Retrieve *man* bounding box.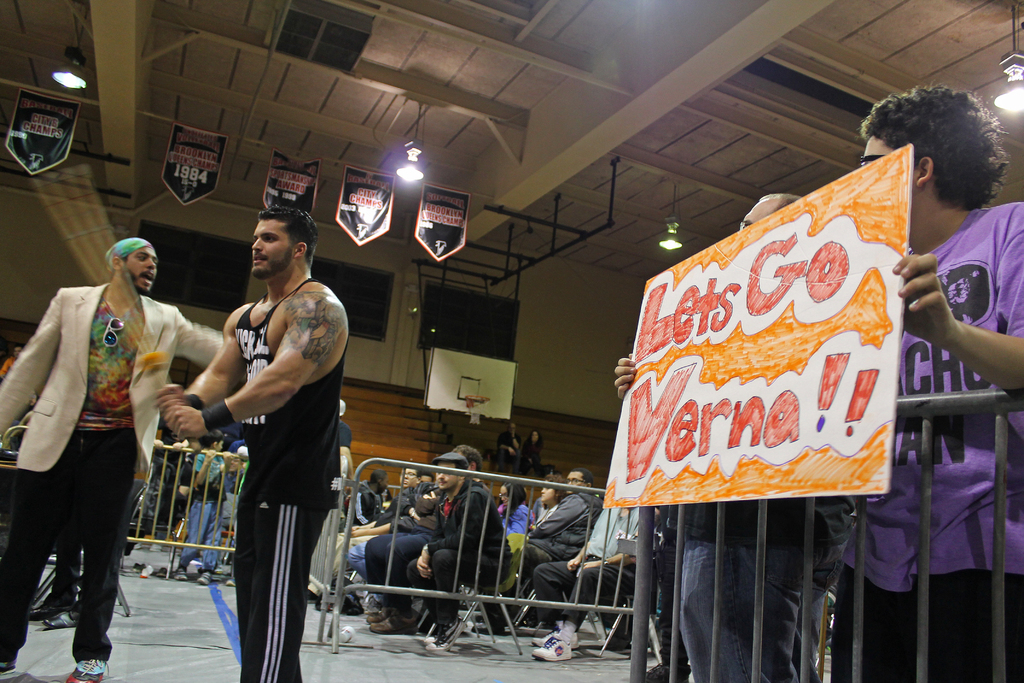
Bounding box: select_region(505, 462, 602, 601).
